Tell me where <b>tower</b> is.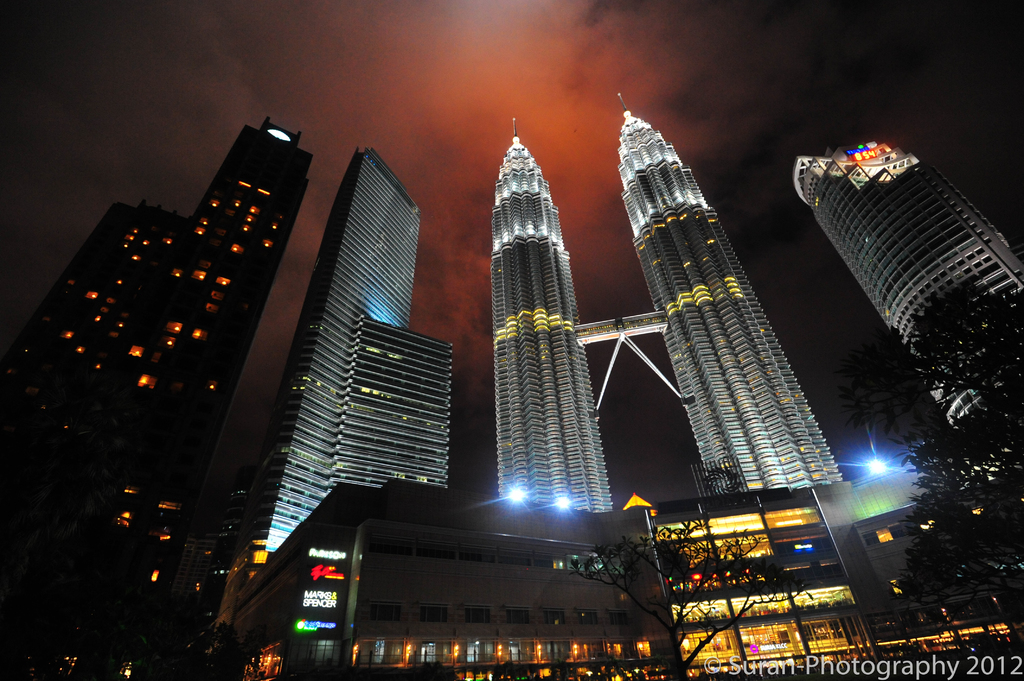
<b>tower</b> is at [x1=0, y1=112, x2=313, y2=680].
